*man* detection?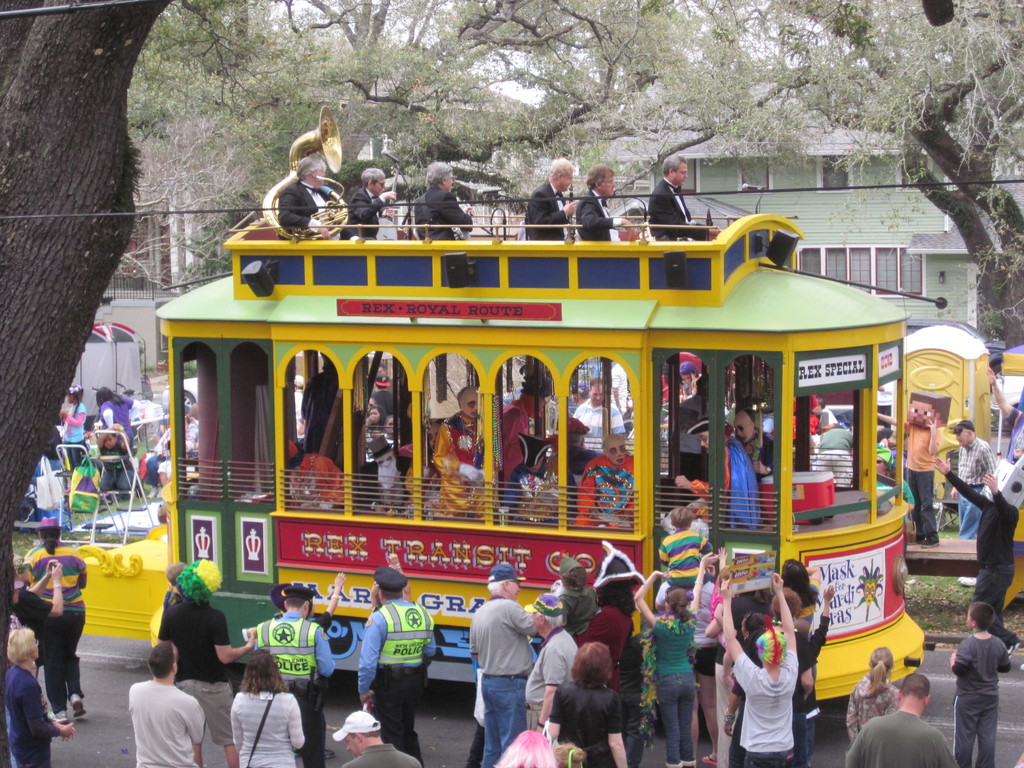
<region>718, 569, 799, 767</region>
